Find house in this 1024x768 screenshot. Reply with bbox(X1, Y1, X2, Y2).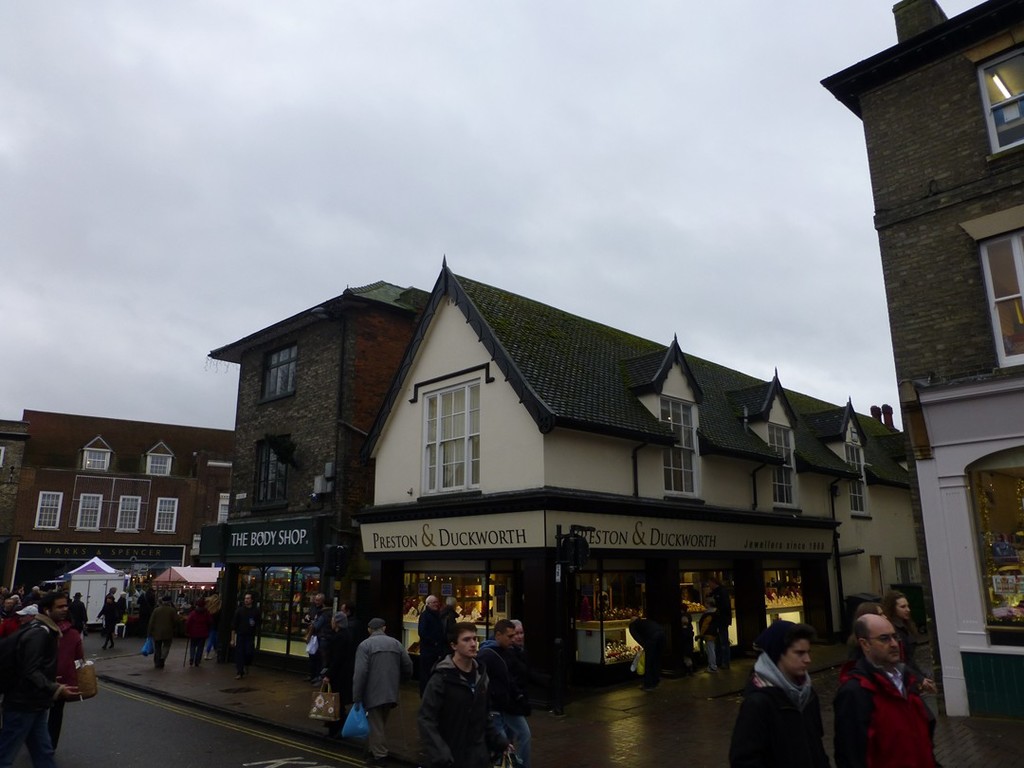
bbox(850, 432, 923, 658).
